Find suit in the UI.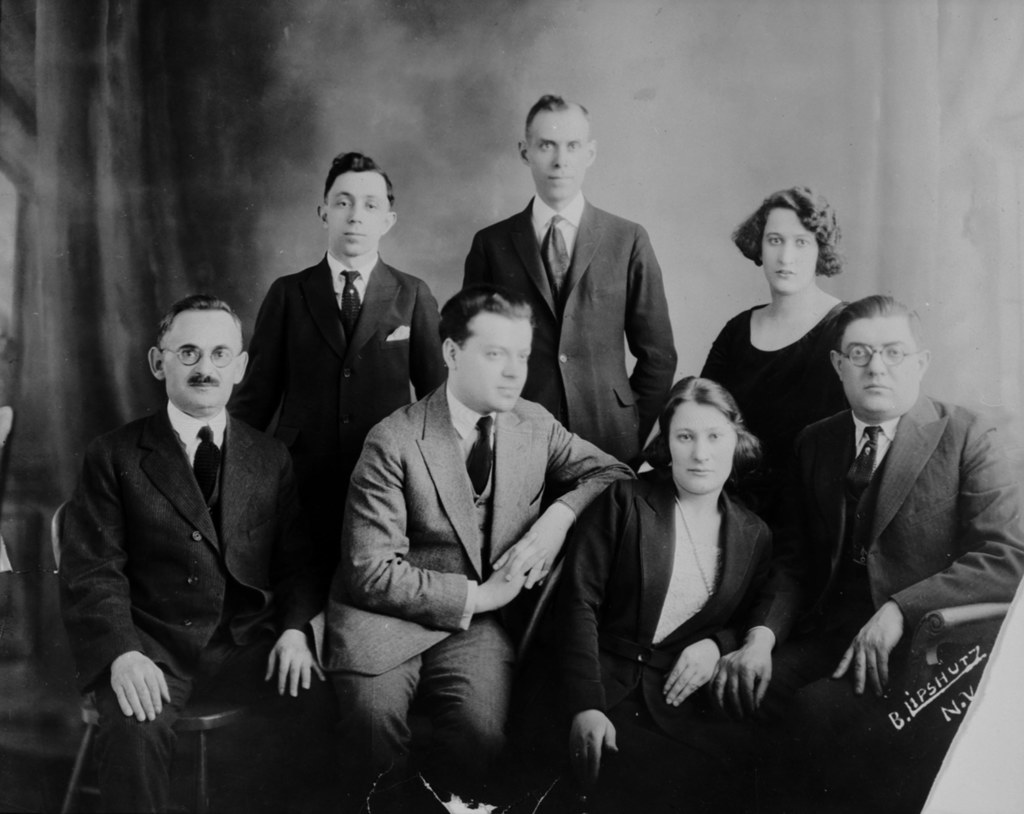
UI element at x1=464 y1=193 x2=678 y2=512.
